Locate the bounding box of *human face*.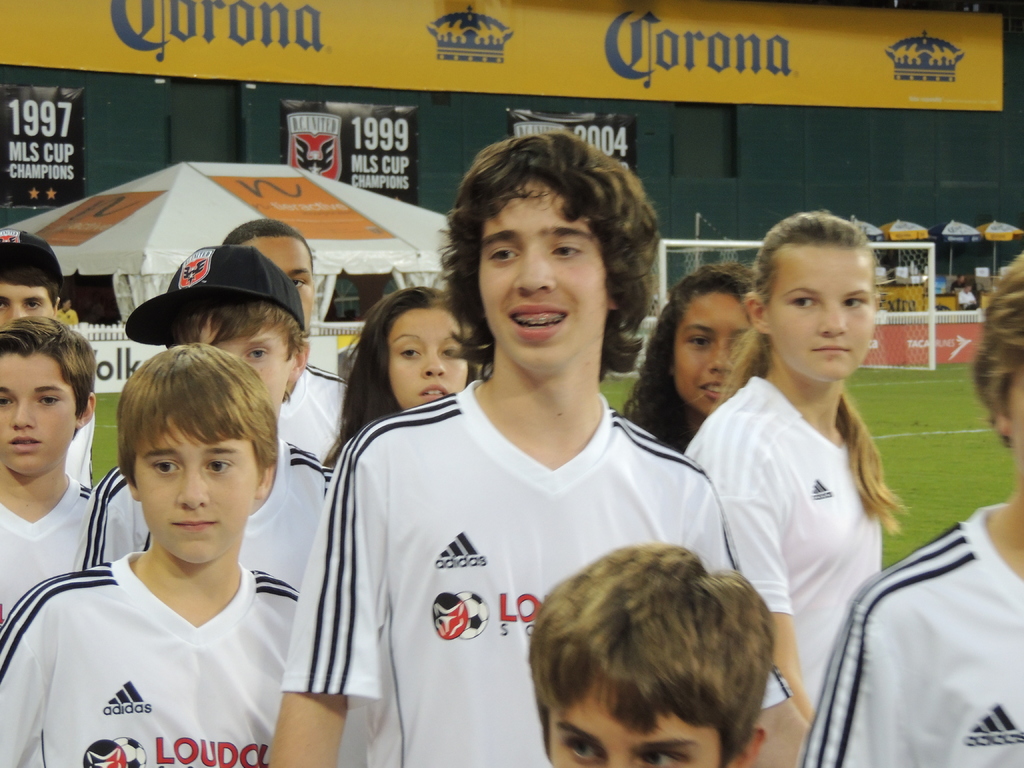
Bounding box: 240 239 313 332.
